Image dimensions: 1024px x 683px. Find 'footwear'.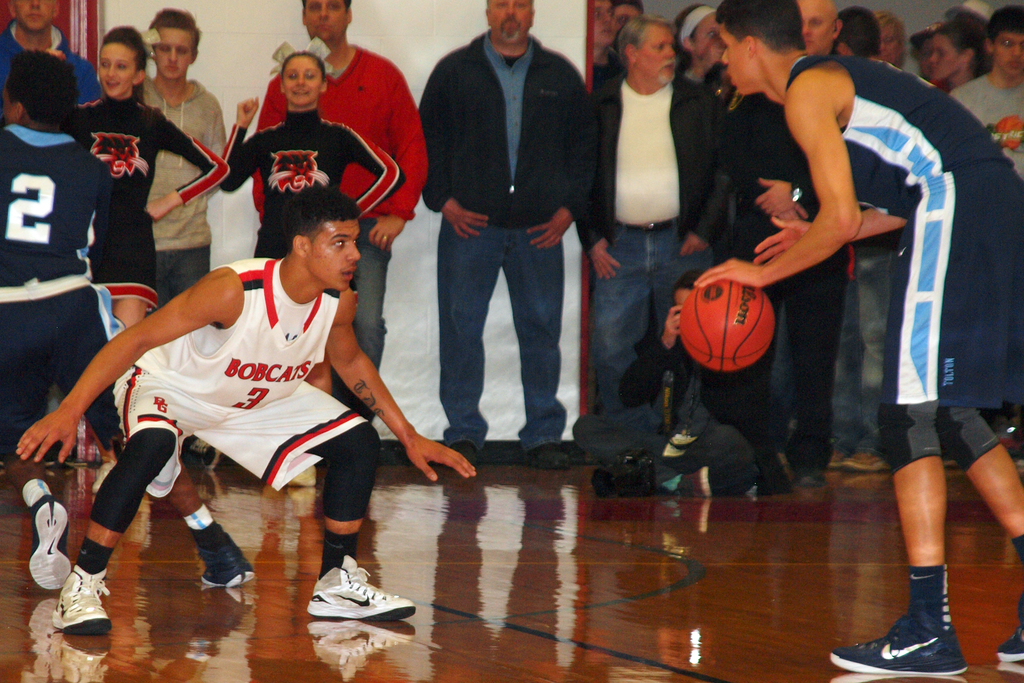
527,438,575,471.
